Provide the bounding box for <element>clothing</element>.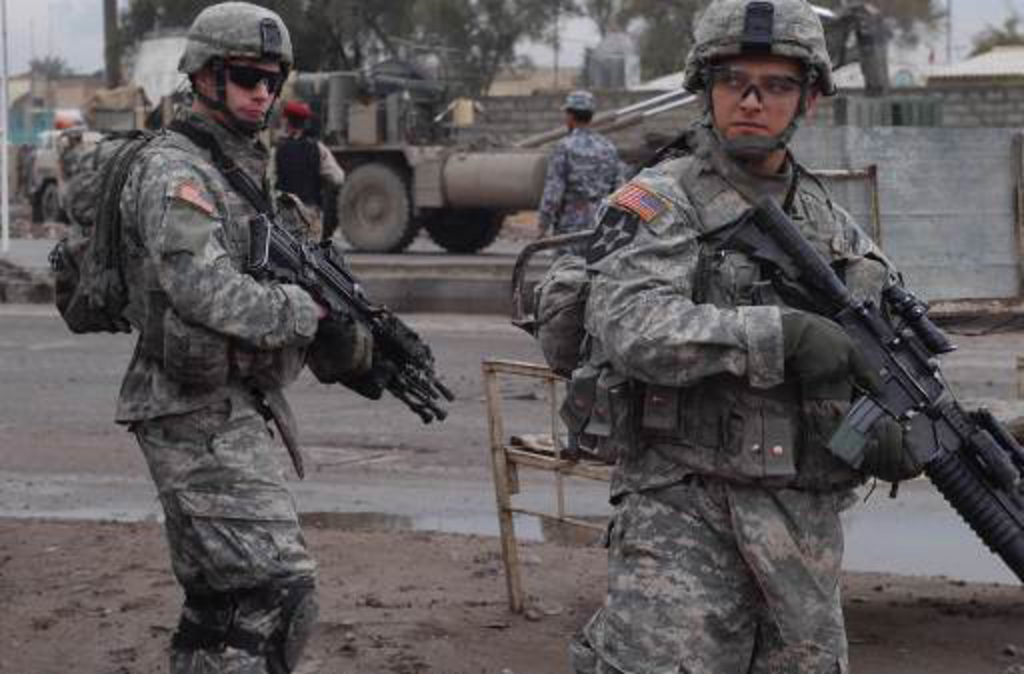
(268, 130, 344, 236).
